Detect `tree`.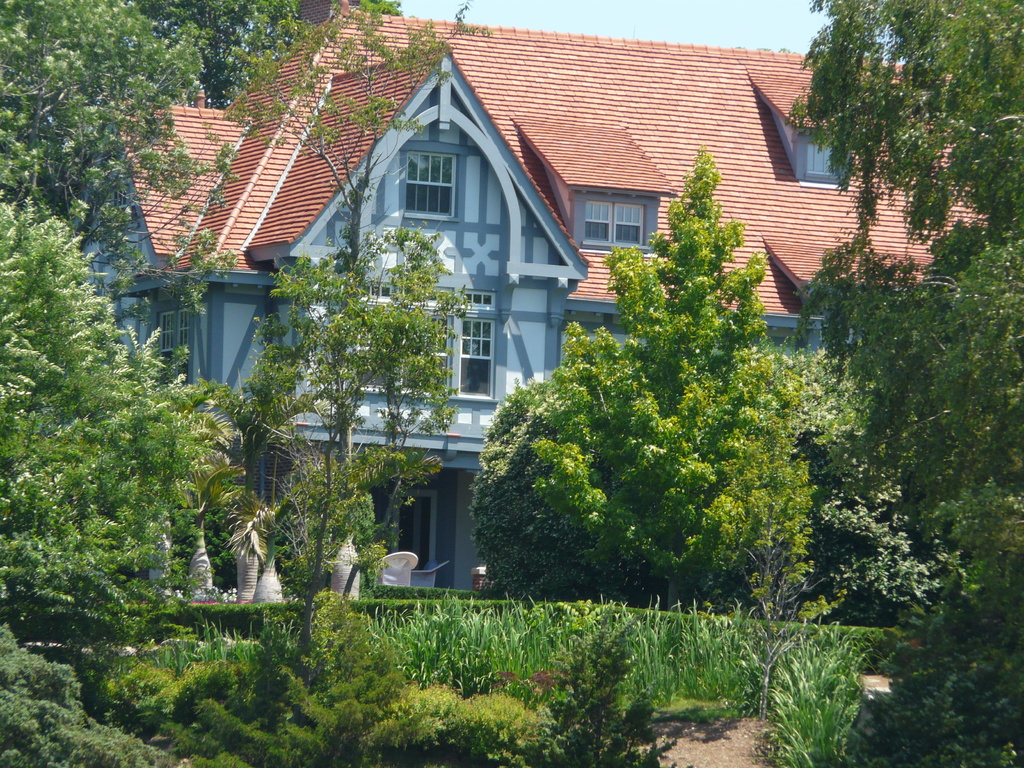
Detected at bbox=[486, 173, 832, 614].
